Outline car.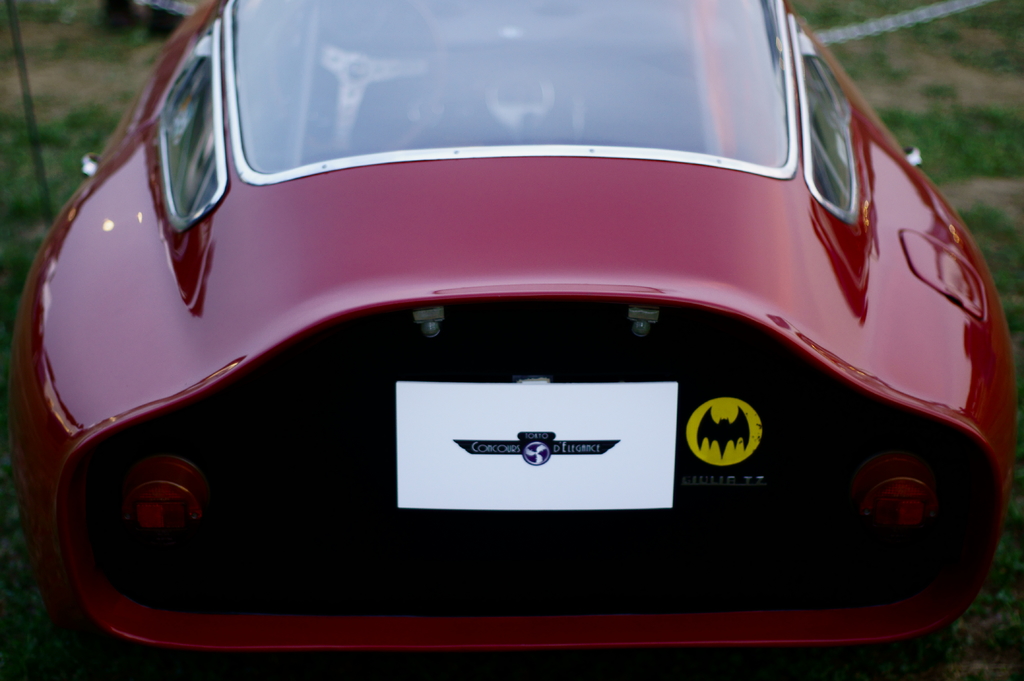
Outline: detection(17, 0, 1014, 680).
